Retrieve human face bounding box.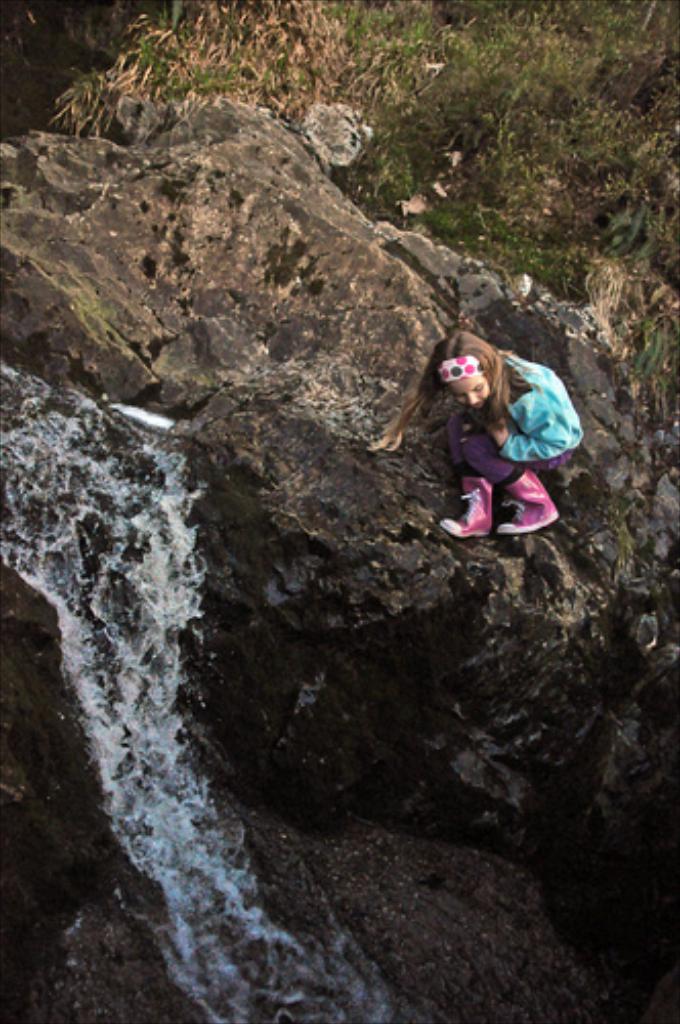
Bounding box: rect(449, 365, 485, 412).
